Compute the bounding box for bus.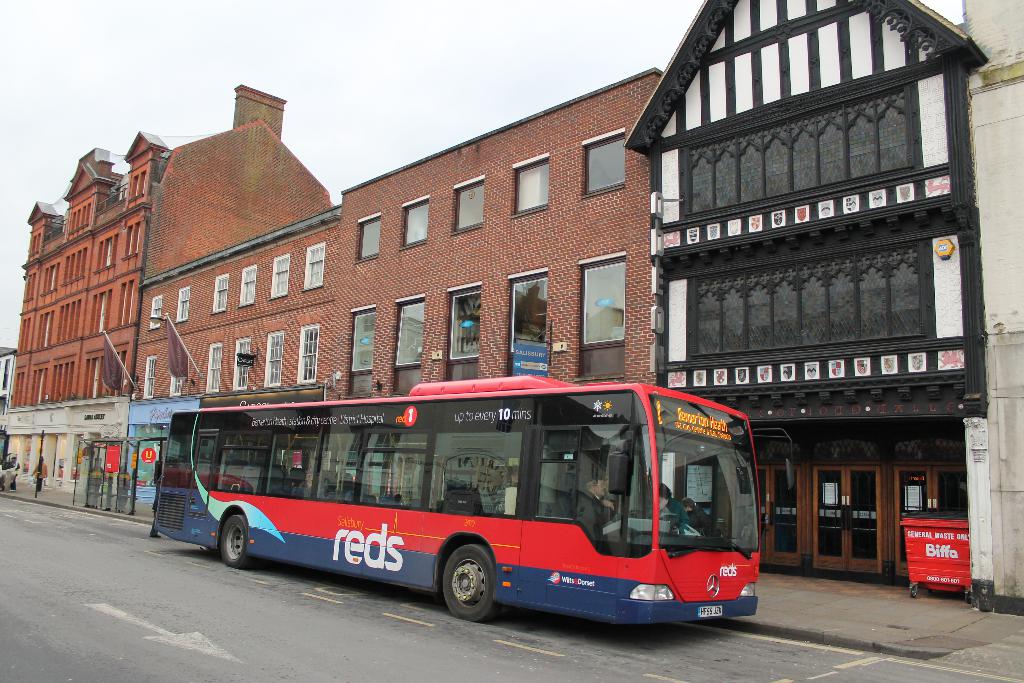
left=154, top=372, right=803, bottom=626.
